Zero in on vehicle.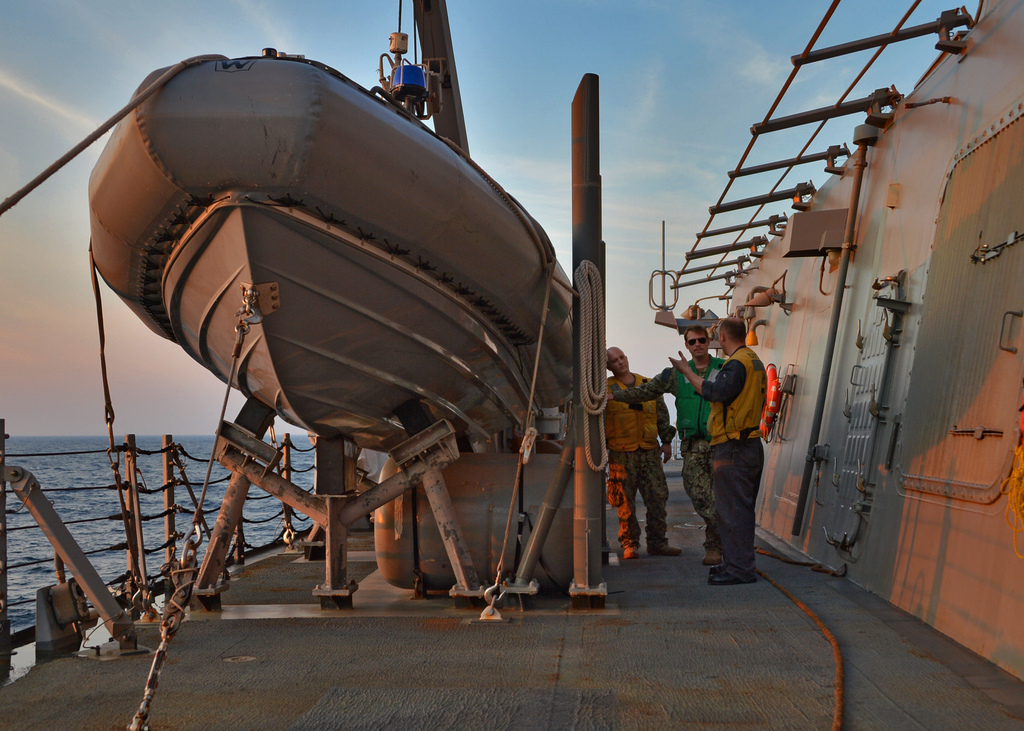
Zeroed in: 75 52 560 538.
